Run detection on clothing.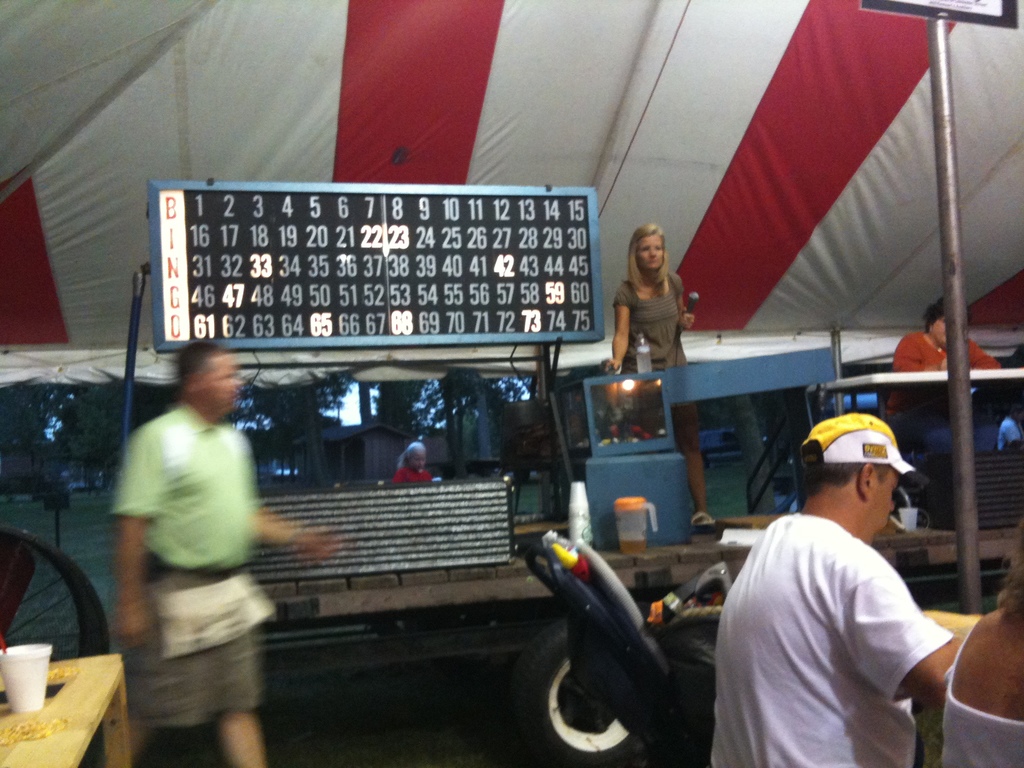
Result: [392, 466, 438, 484].
